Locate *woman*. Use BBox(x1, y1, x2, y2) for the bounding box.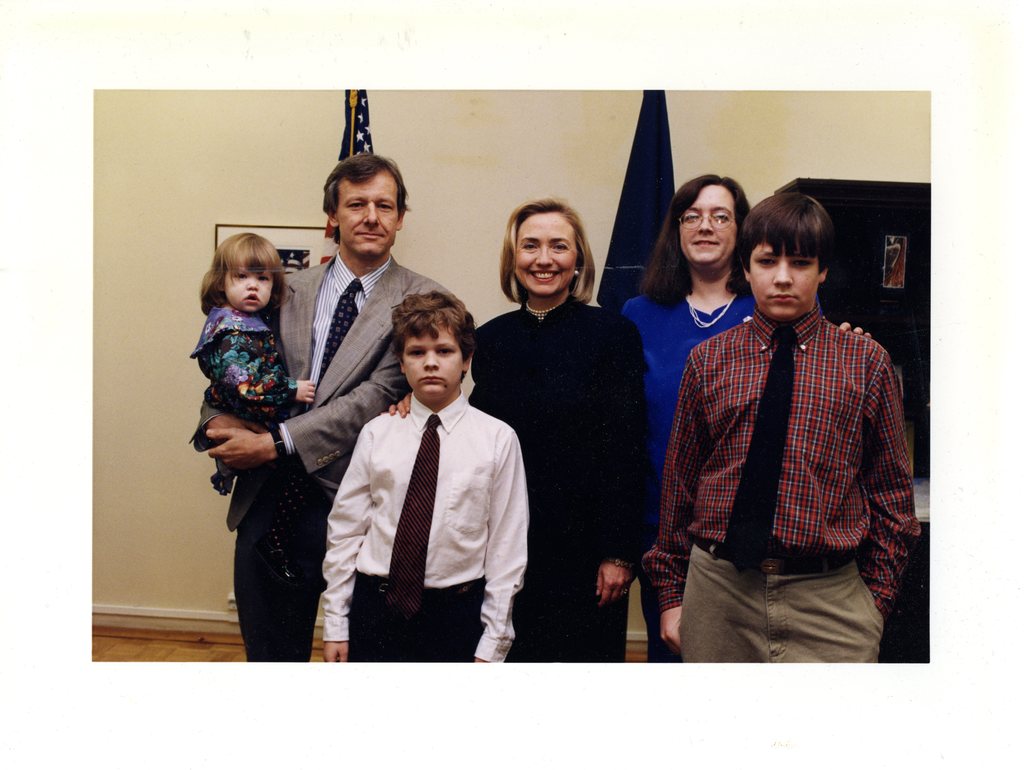
BBox(623, 172, 872, 664).
